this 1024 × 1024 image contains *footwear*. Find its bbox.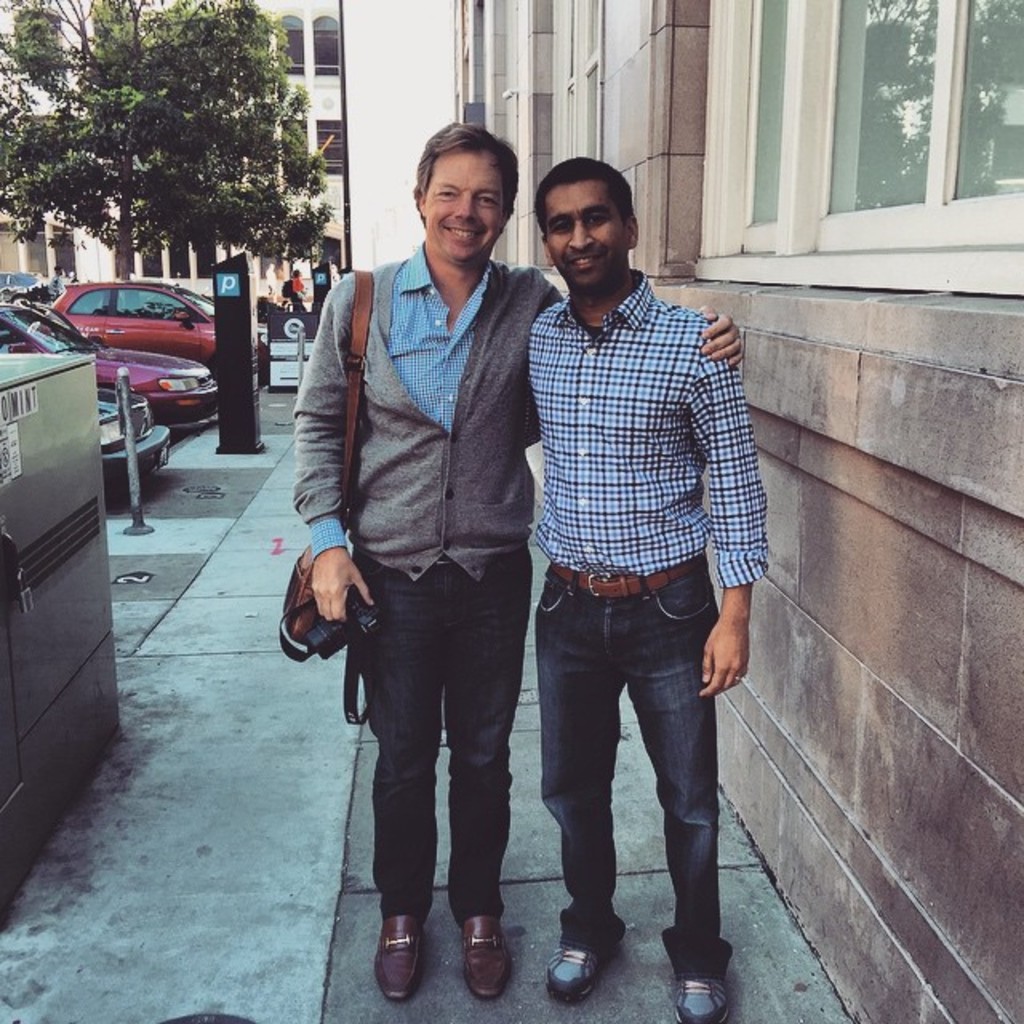
bbox=(675, 978, 730, 1022).
